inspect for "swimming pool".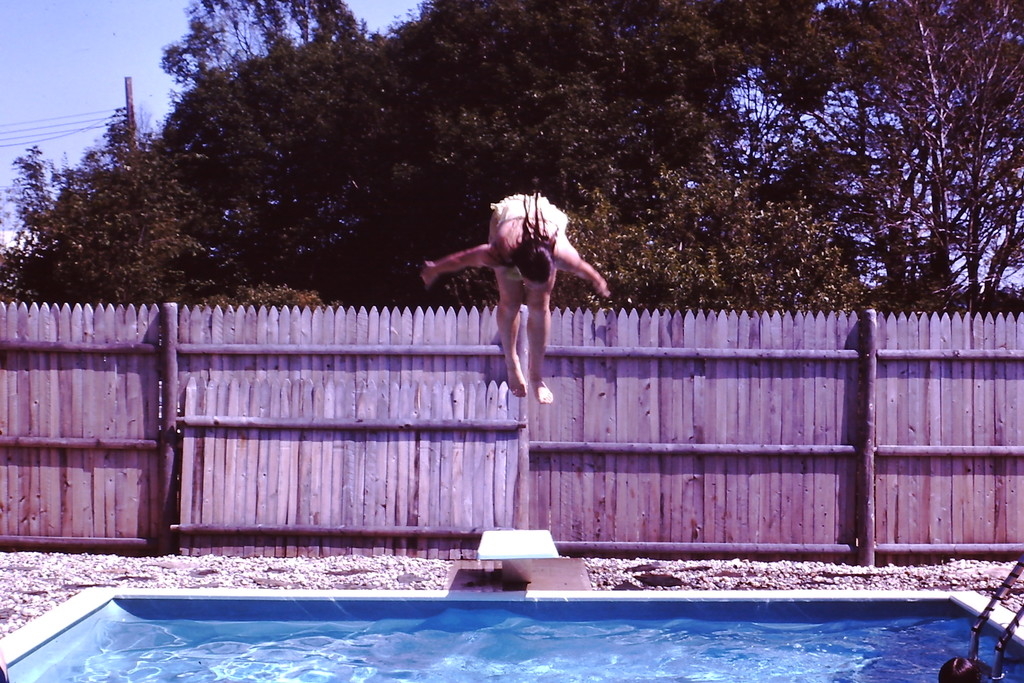
Inspection: 11,620,1023,682.
